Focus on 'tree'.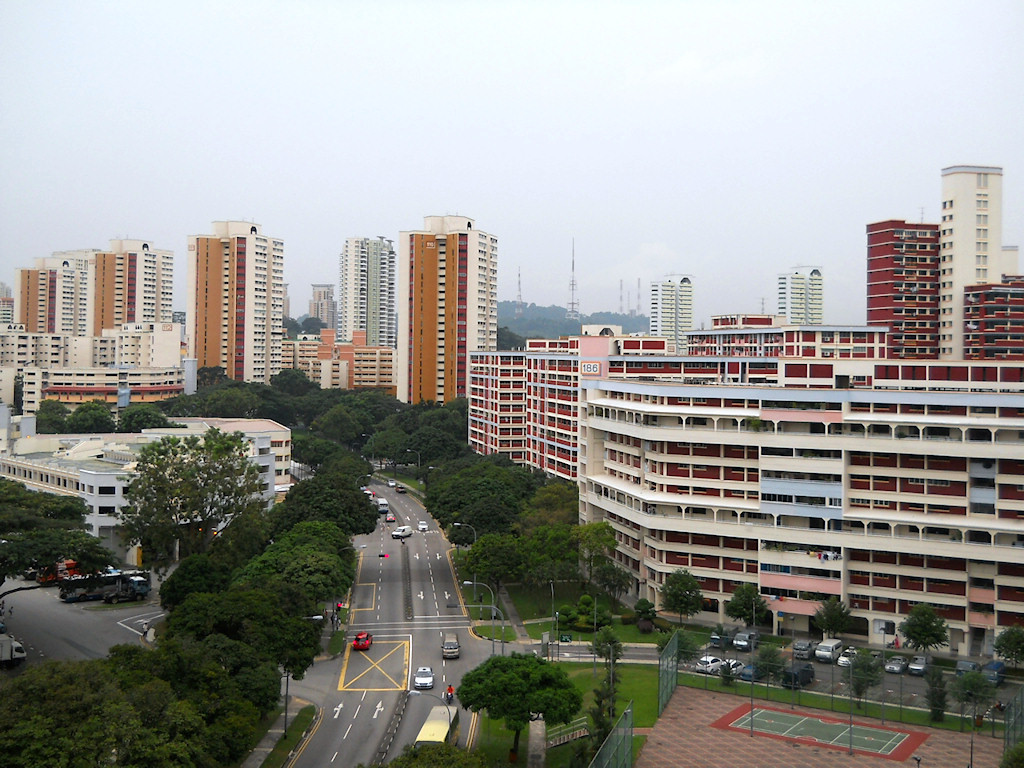
Focused at rect(924, 665, 946, 722).
